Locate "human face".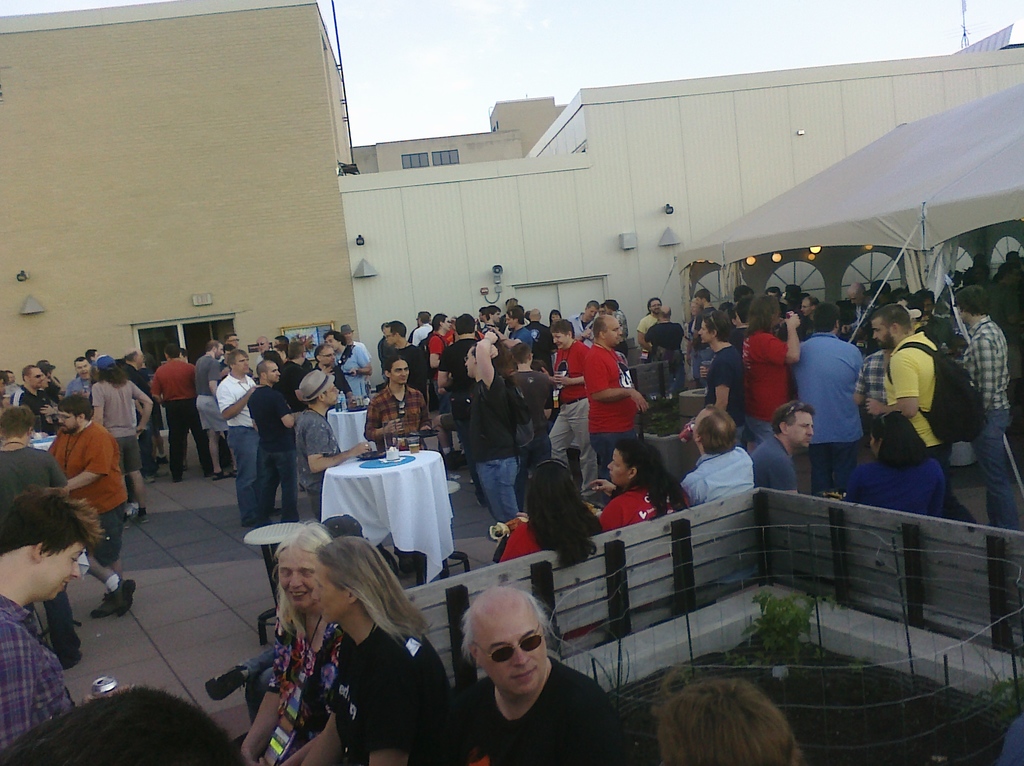
Bounding box: locate(788, 414, 815, 448).
